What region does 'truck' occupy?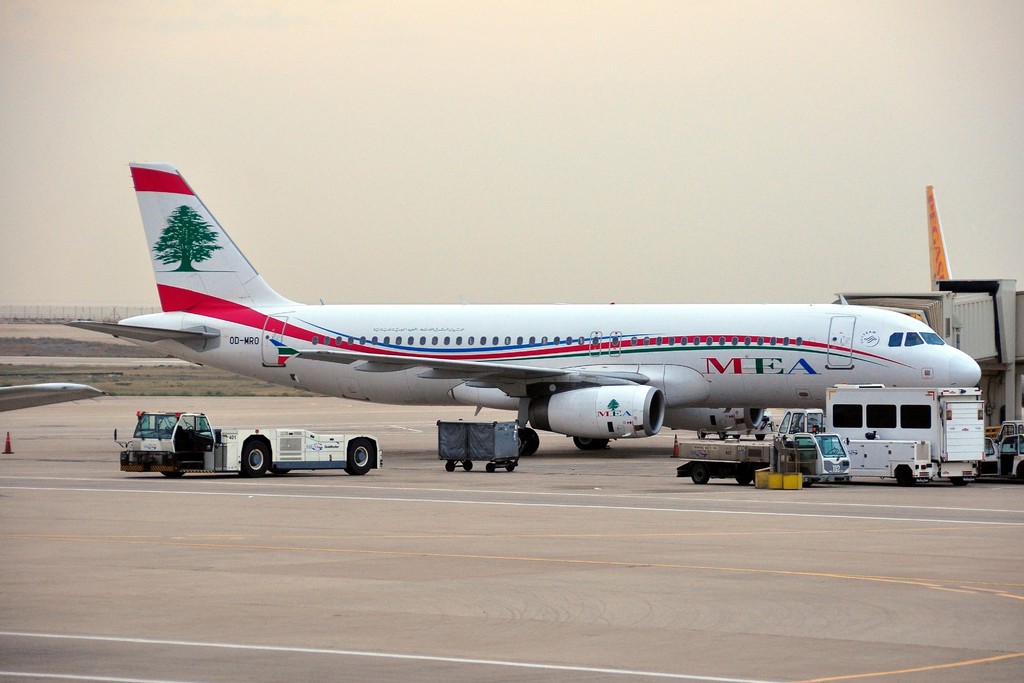
left=774, top=406, right=982, bottom=485.
